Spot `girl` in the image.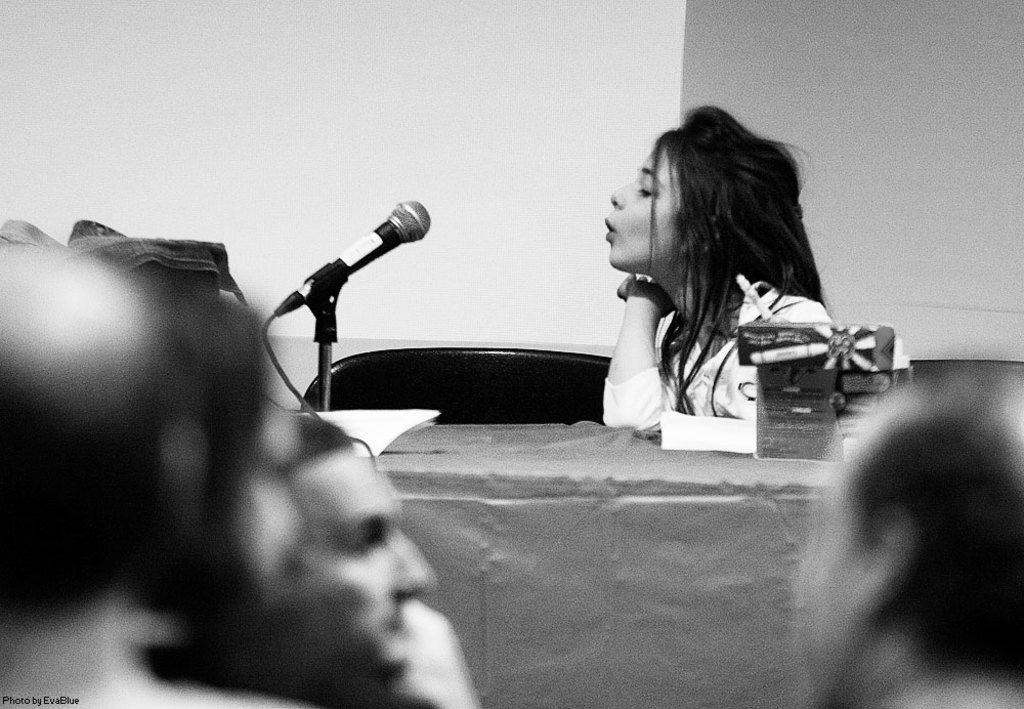
`girl` found at [left=602, top=107, right=837, bottom=434].
